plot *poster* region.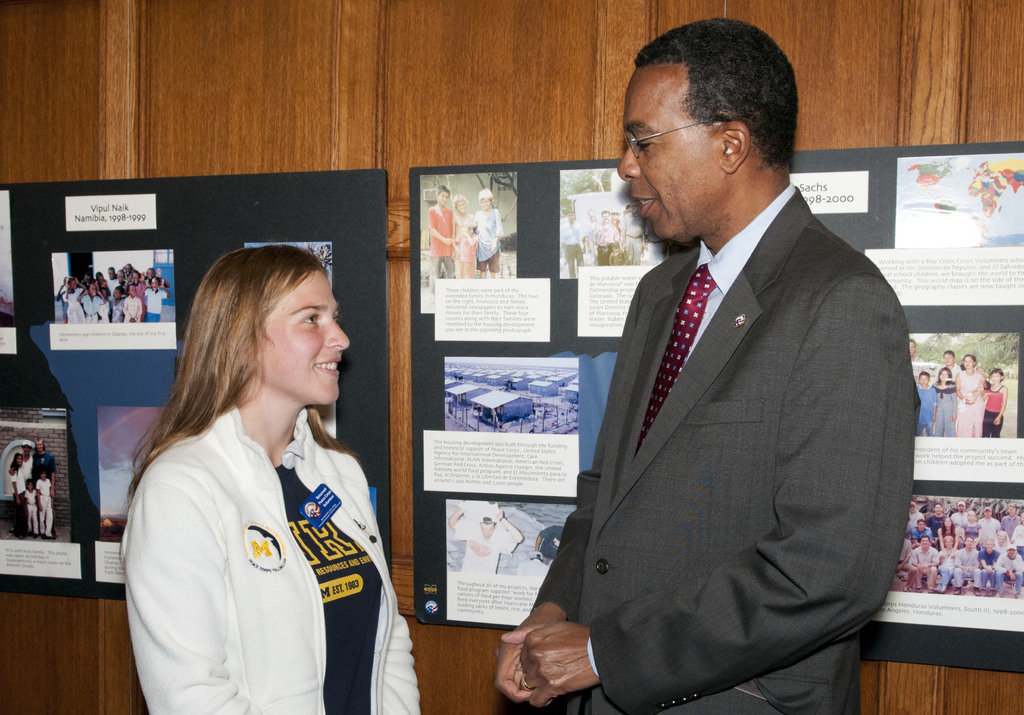
Plotted at x1=0, y1=165, x2=393, y2=602.
